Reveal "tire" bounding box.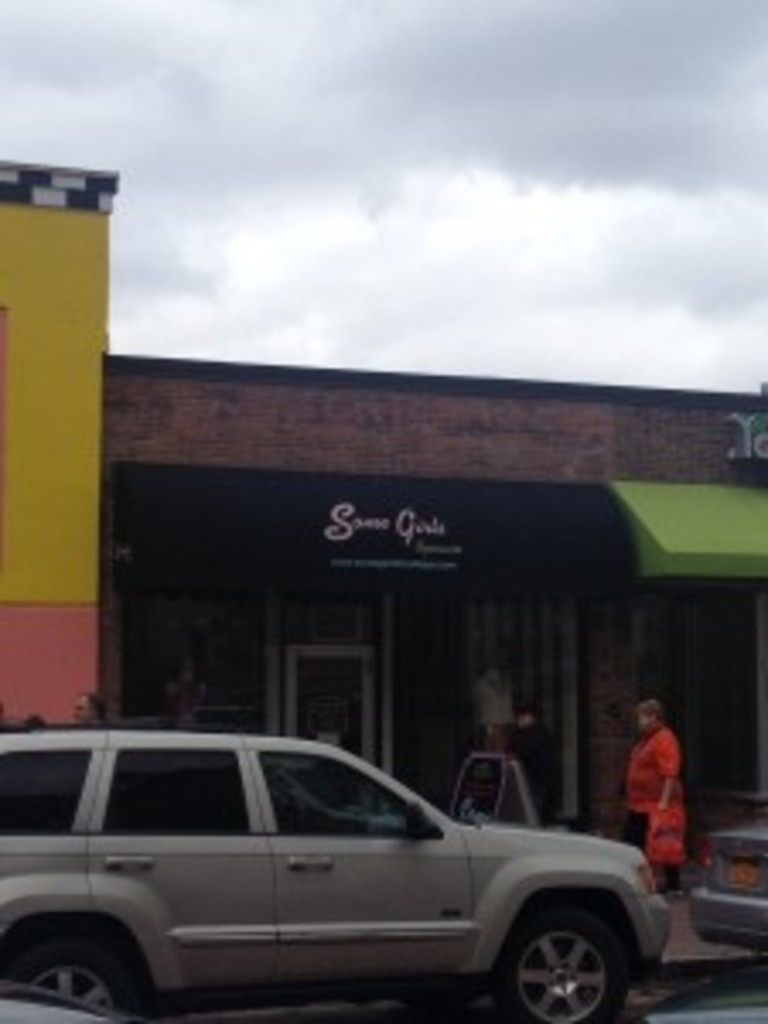
Revealed: region(492, 894, 638, 1023).
